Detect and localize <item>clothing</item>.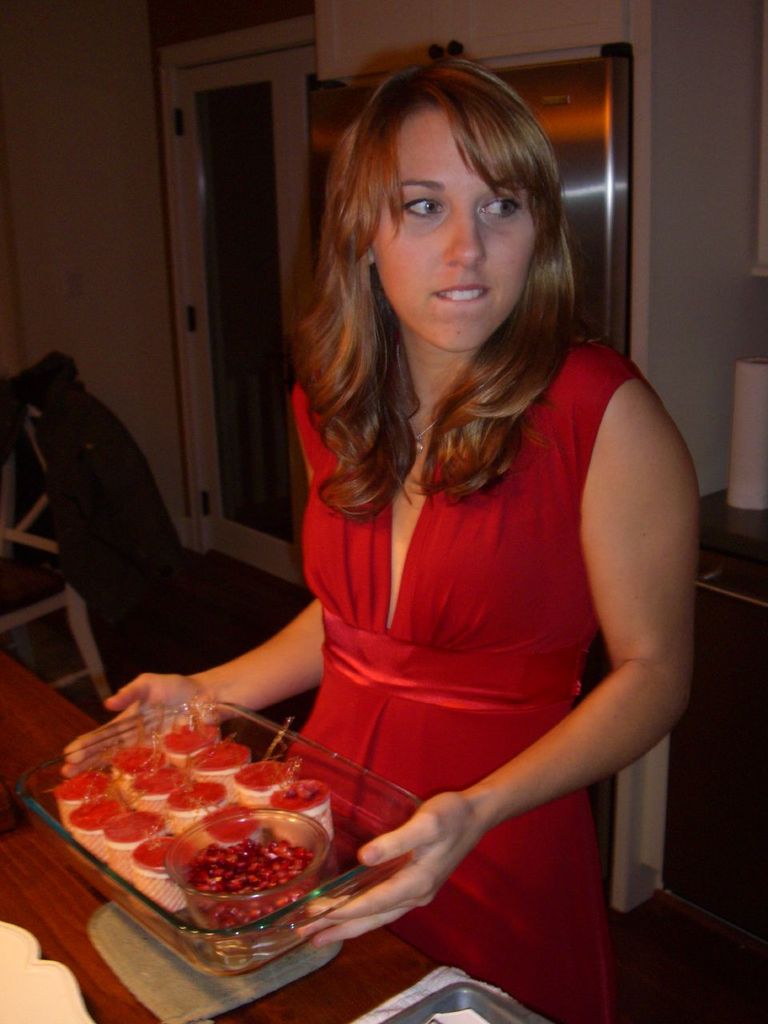
Localized at detection(241, 306, 681, 921).
